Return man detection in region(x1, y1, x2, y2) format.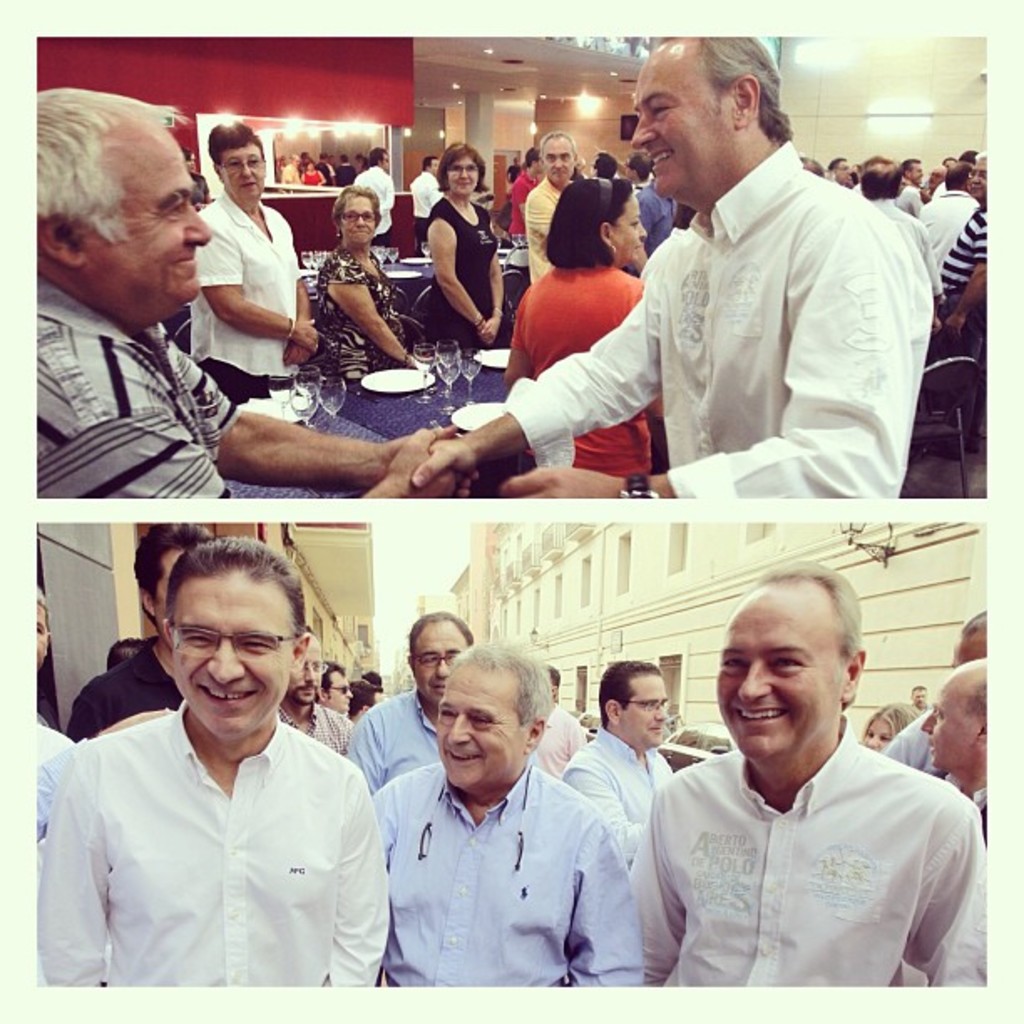
region(562, 656, 678, 875).
